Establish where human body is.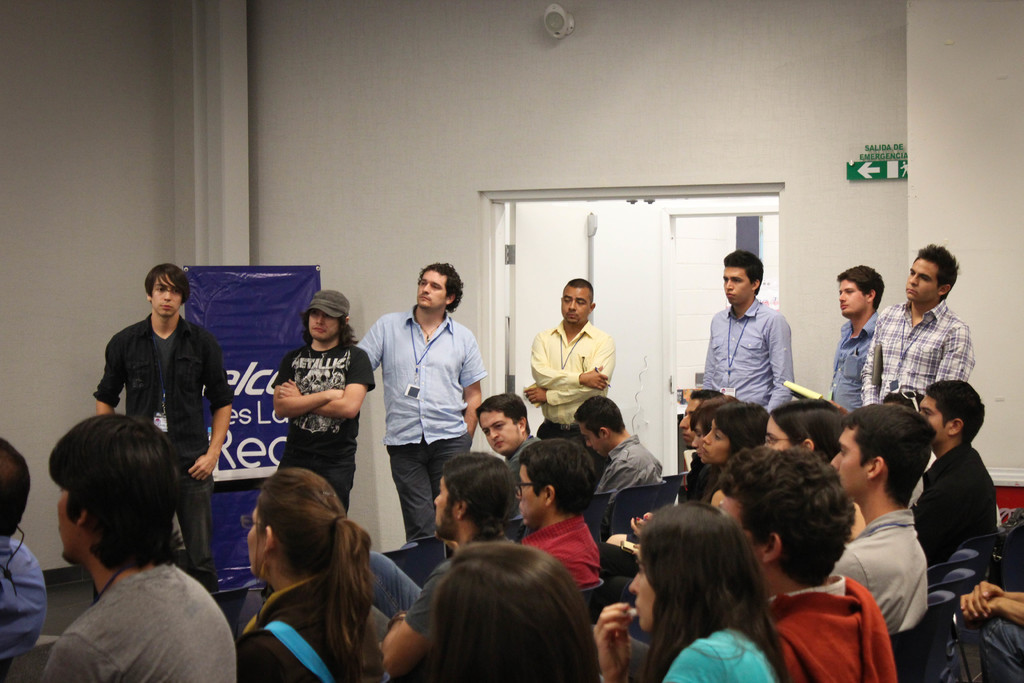
Established at [x1=273, y1=340, x2=376, y2=520].
